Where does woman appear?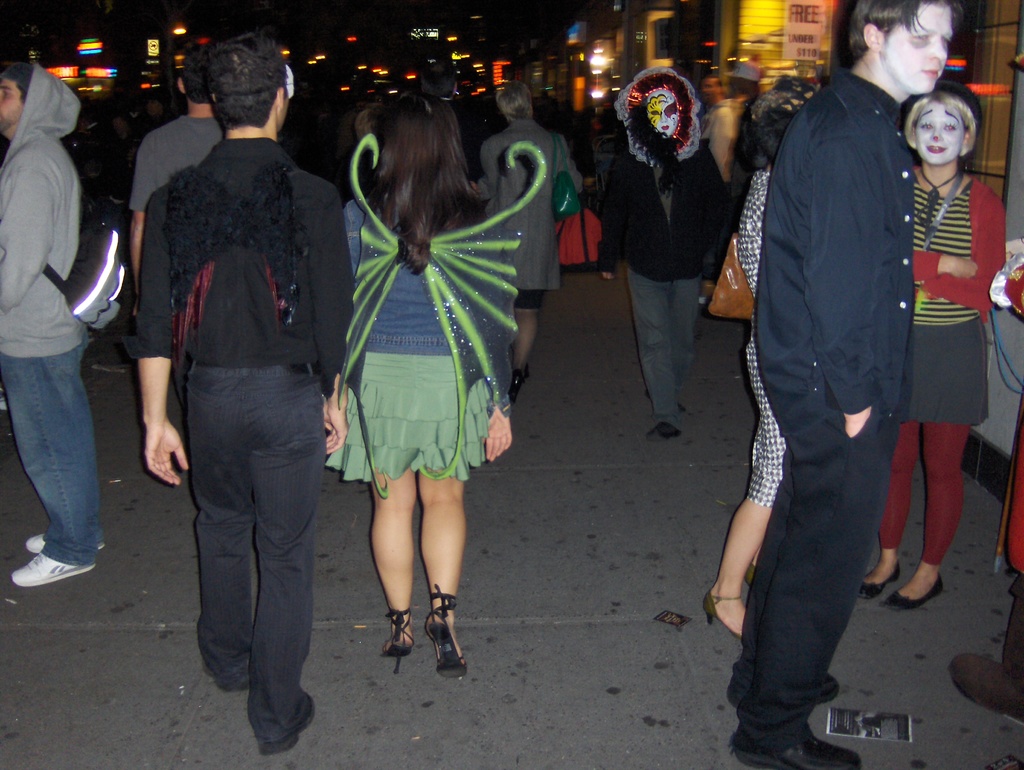
Appears at Rect(323, 93, 511, 677).
